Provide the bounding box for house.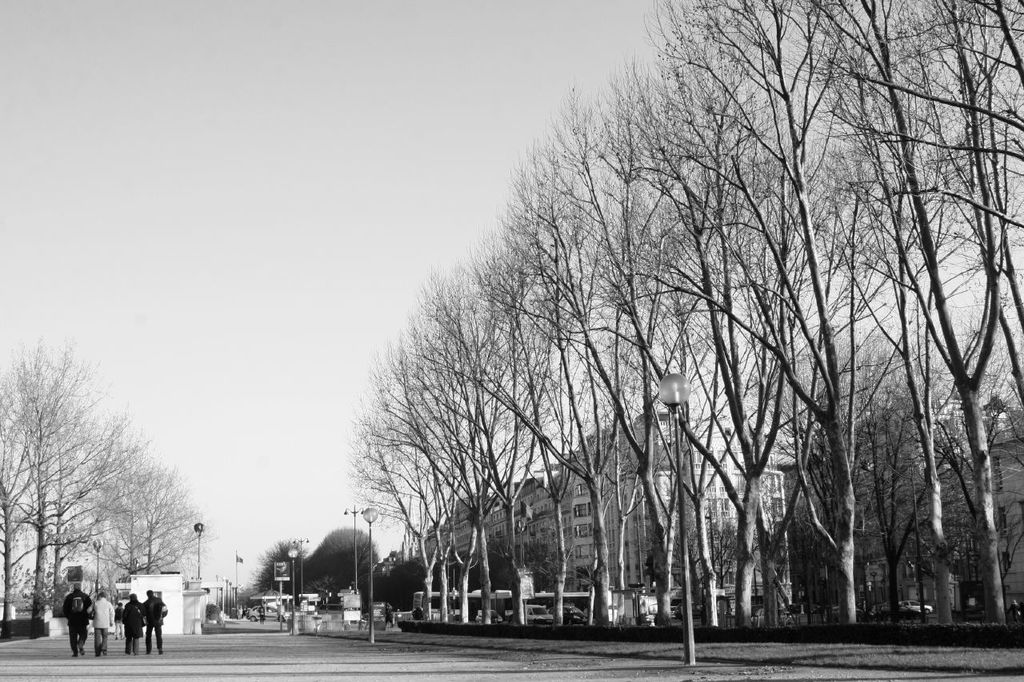
bbox=[860, 535, 950, 612].
